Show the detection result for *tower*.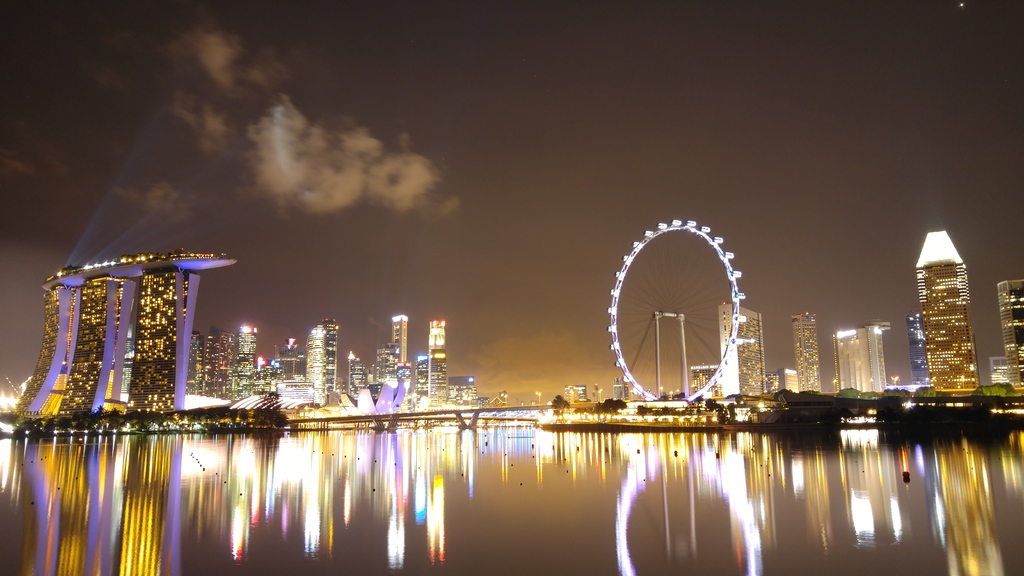
bbox=[918, 223, 973, 389].
